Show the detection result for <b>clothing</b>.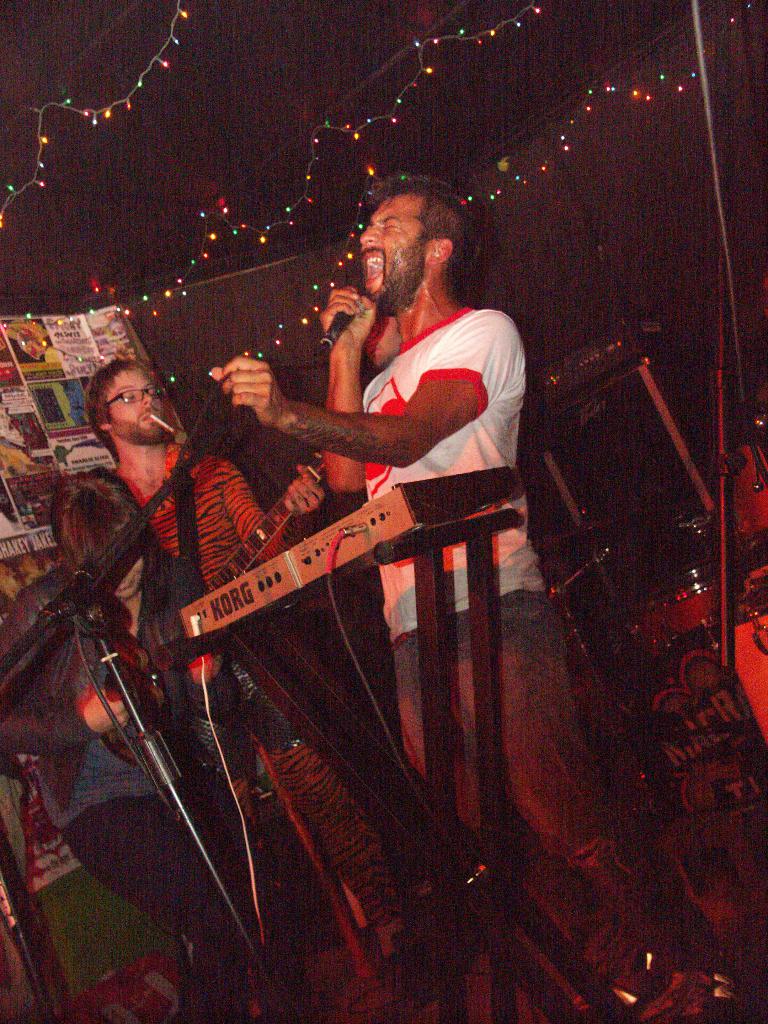
[left=332, top=299, right=664, bottom=956].
